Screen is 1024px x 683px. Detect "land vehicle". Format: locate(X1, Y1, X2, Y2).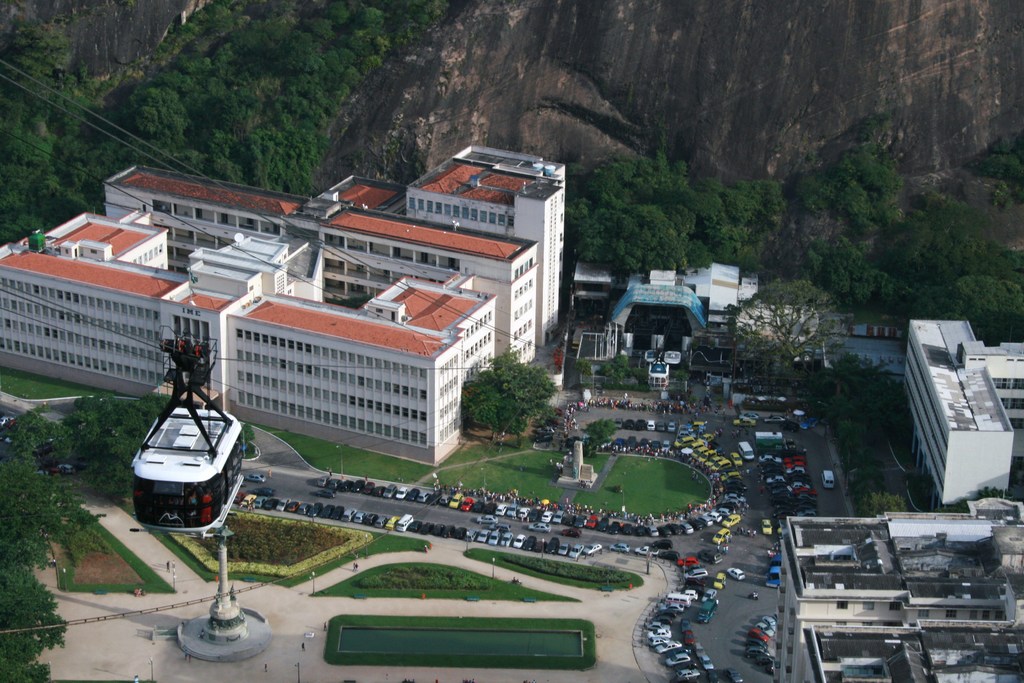
locate(440, 524, 455, 540).
